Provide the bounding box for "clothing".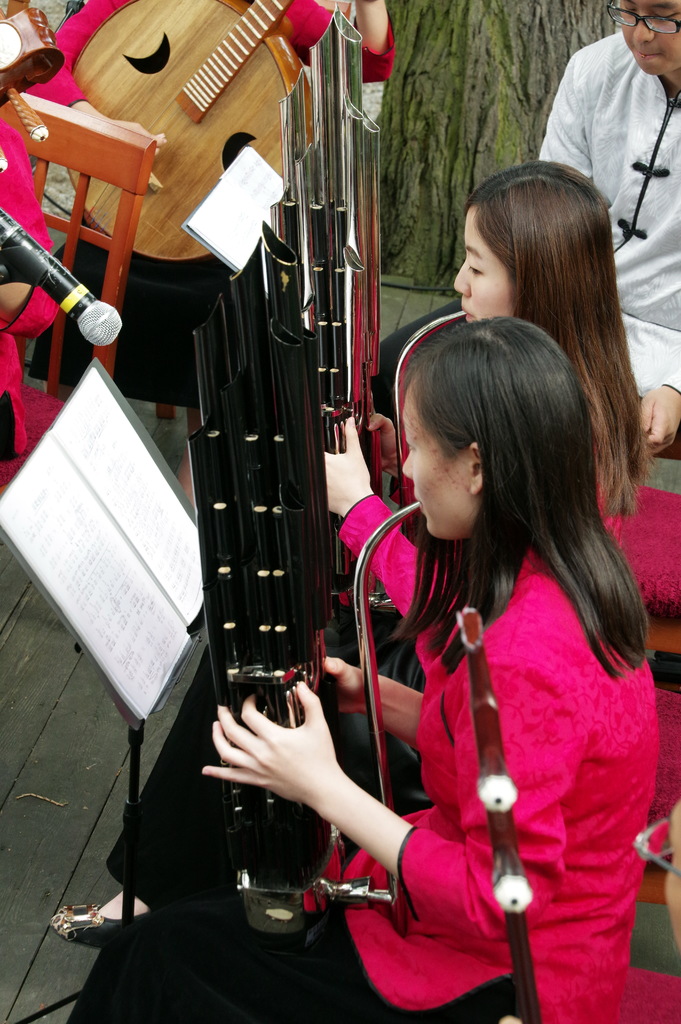
[left=101, top=435, right=614, bottom=904].
